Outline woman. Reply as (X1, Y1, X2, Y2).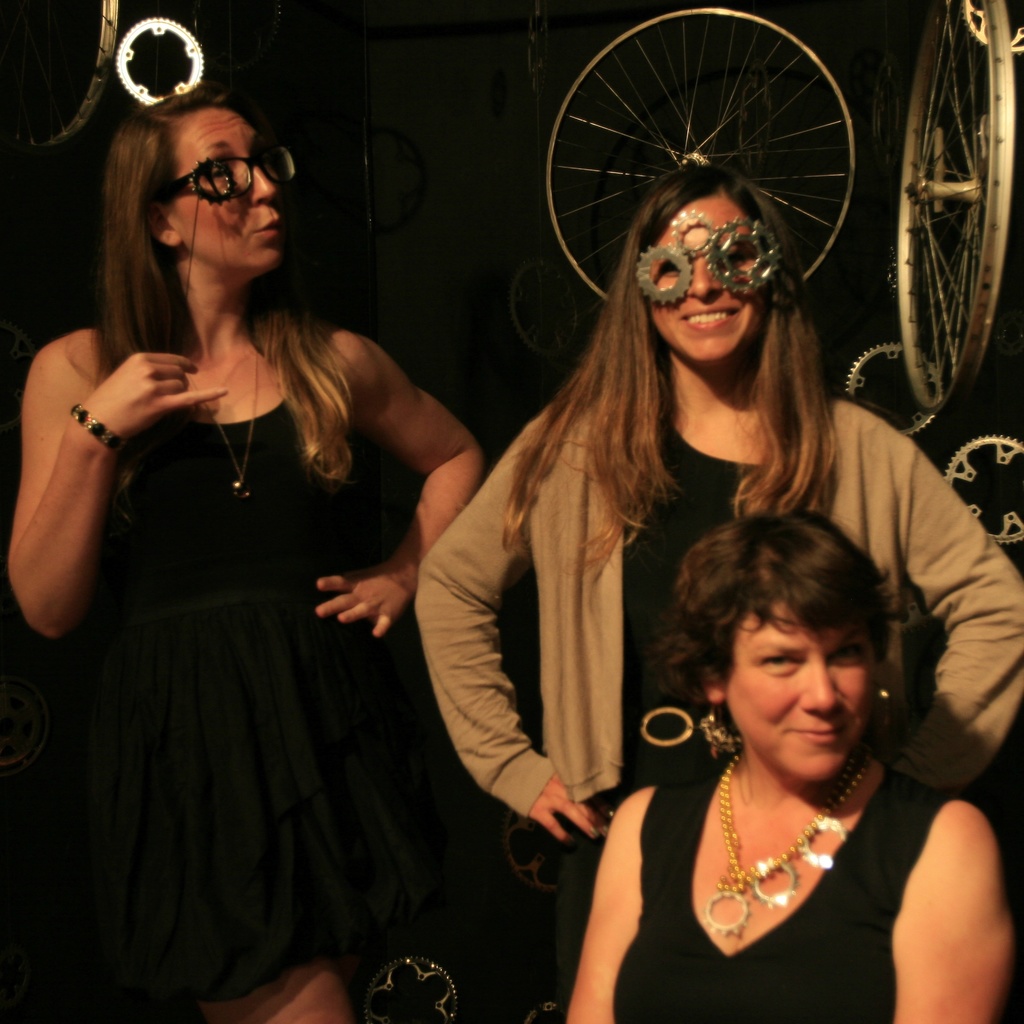
(562, 506, 1012, 1023).
